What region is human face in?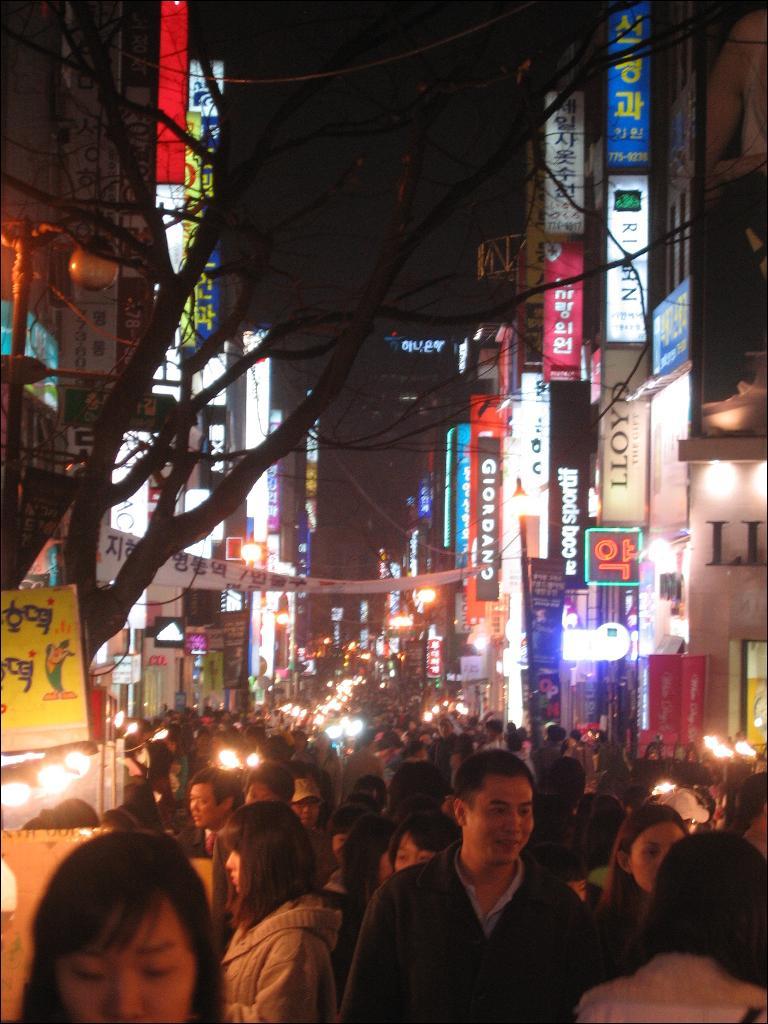
[628,813,692,891].
